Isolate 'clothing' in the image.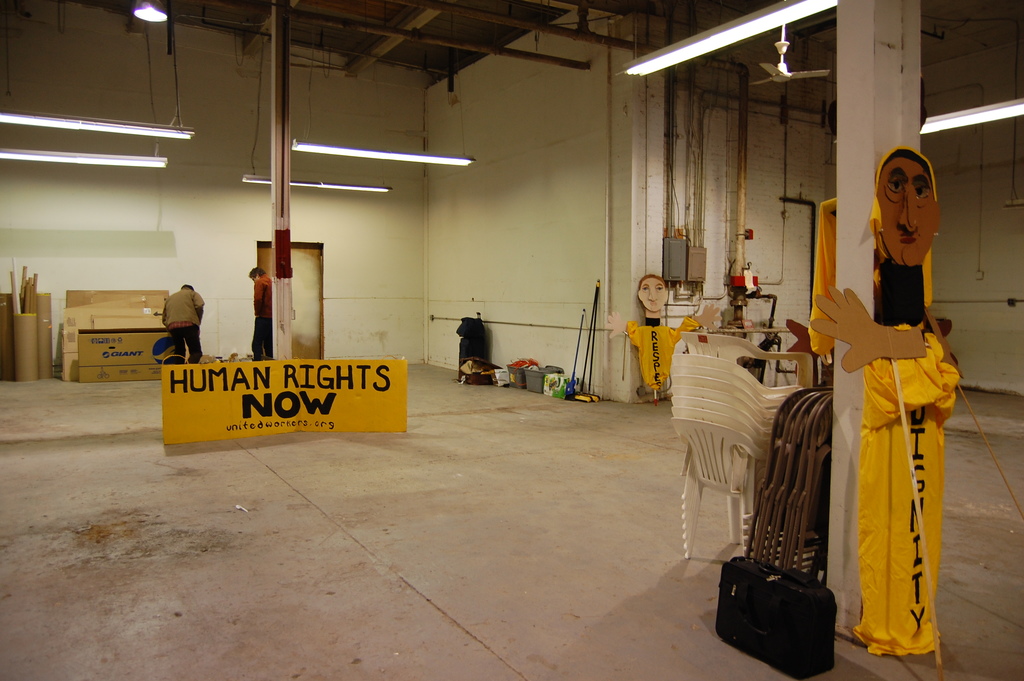
Isolated region: [left=250, top=272, right=272, bottom=359].
